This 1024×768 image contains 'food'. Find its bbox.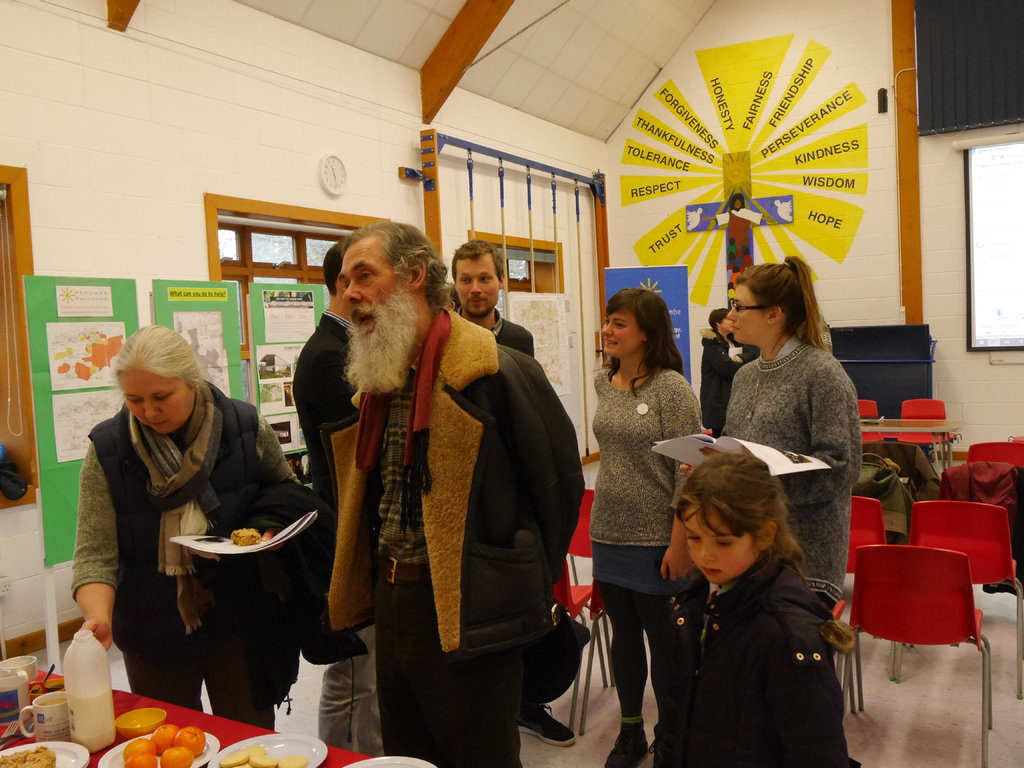
BBox(172, 727, 207, 752).
